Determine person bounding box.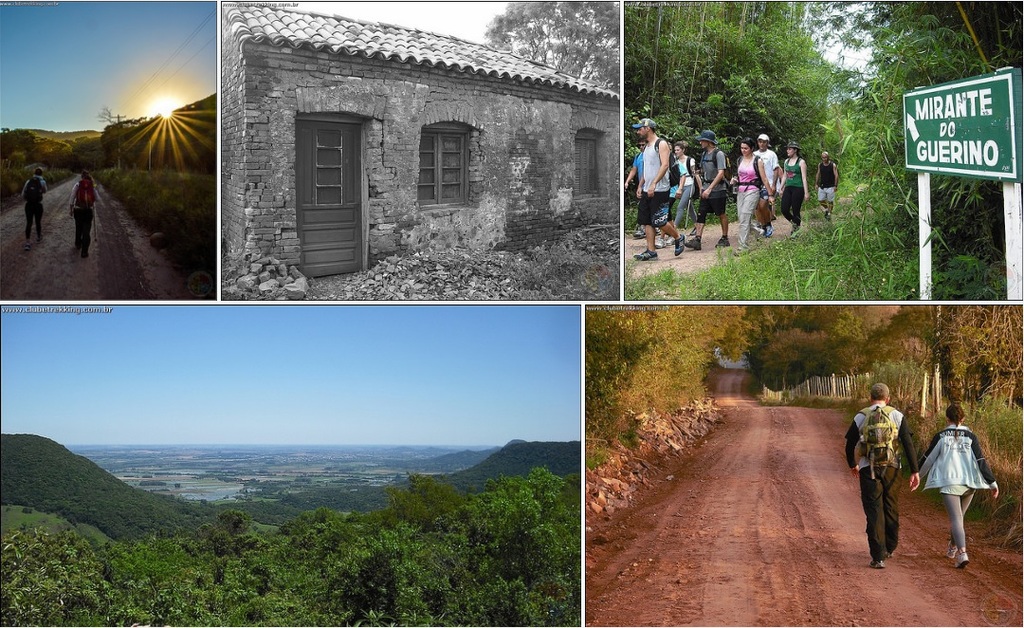
Determined: <bbox>637, 120, 686, 261</bbox>.
